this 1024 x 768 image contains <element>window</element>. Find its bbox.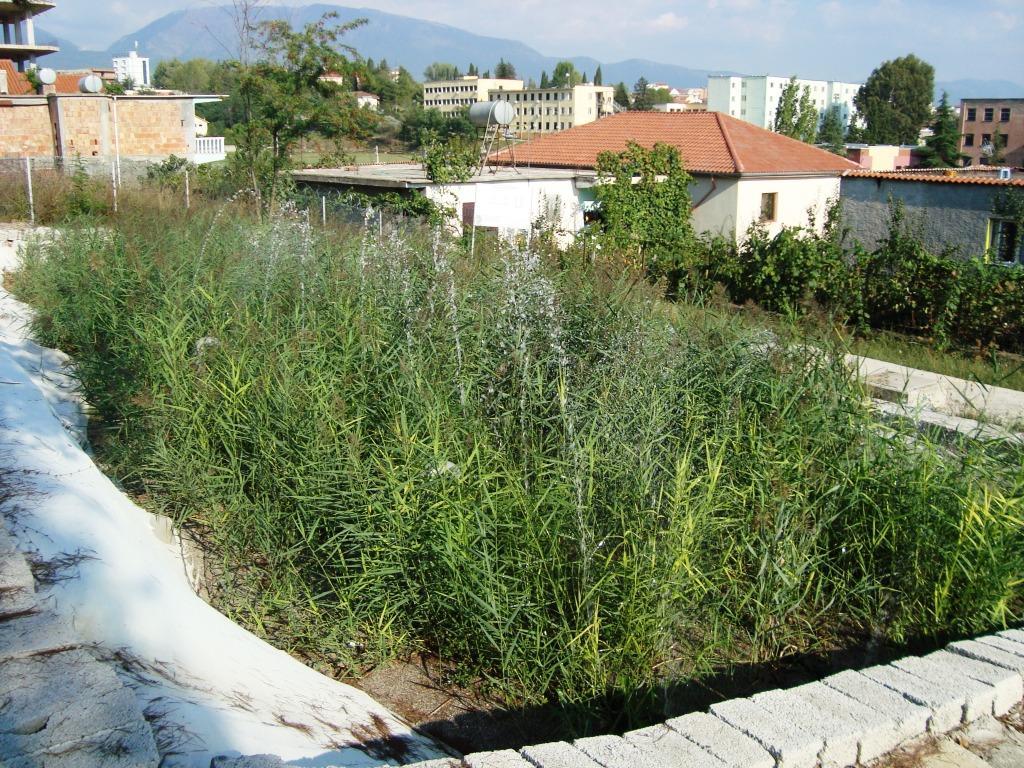
locate(983, 109, 991, 122).
